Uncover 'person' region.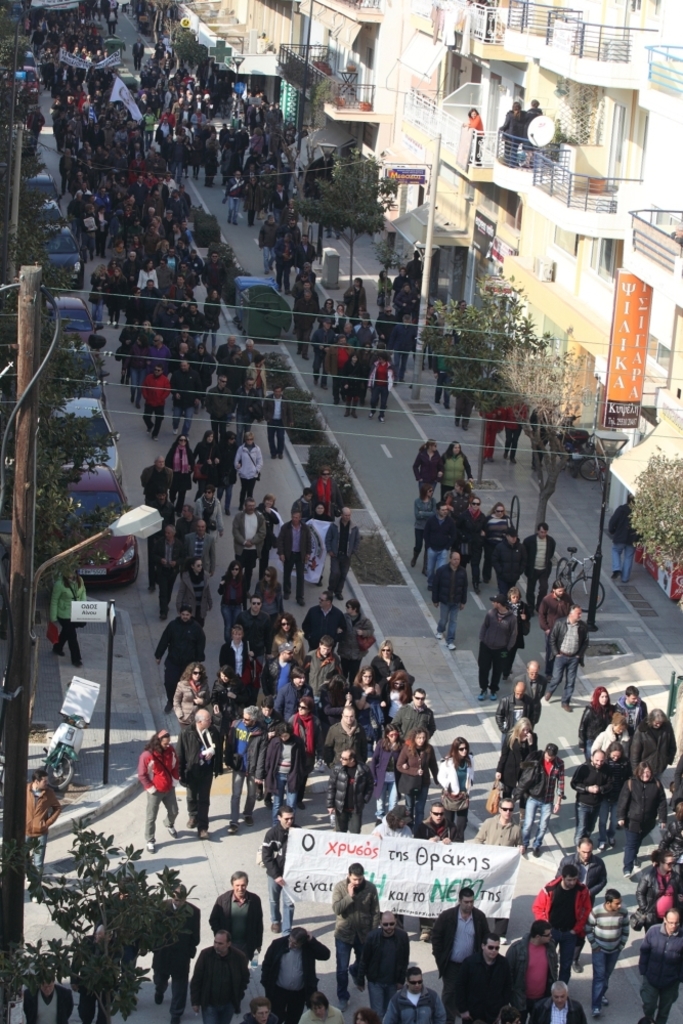
Uncovered: Rect(522, 96, 545, 155).
